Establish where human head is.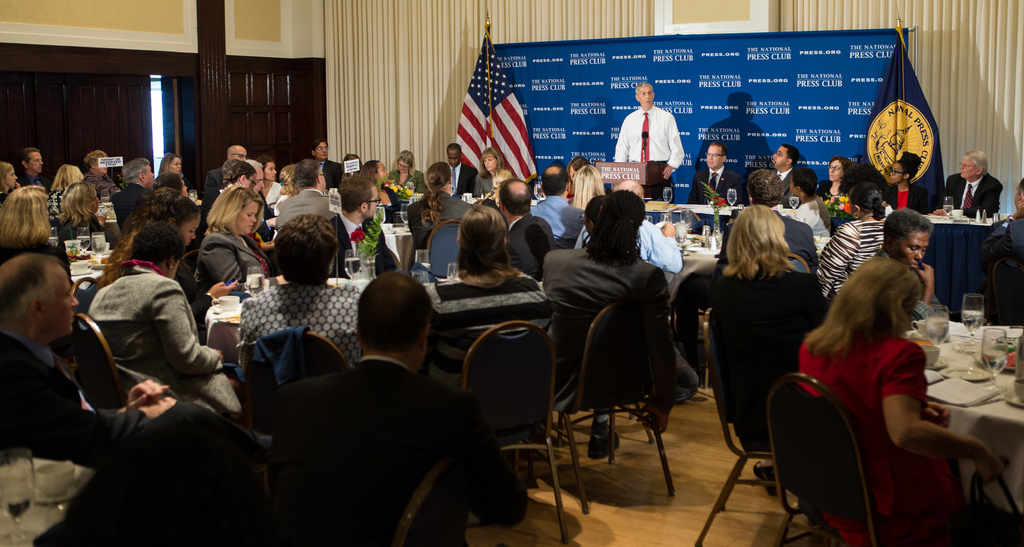
Established at box(19, 147, 44, 179).
